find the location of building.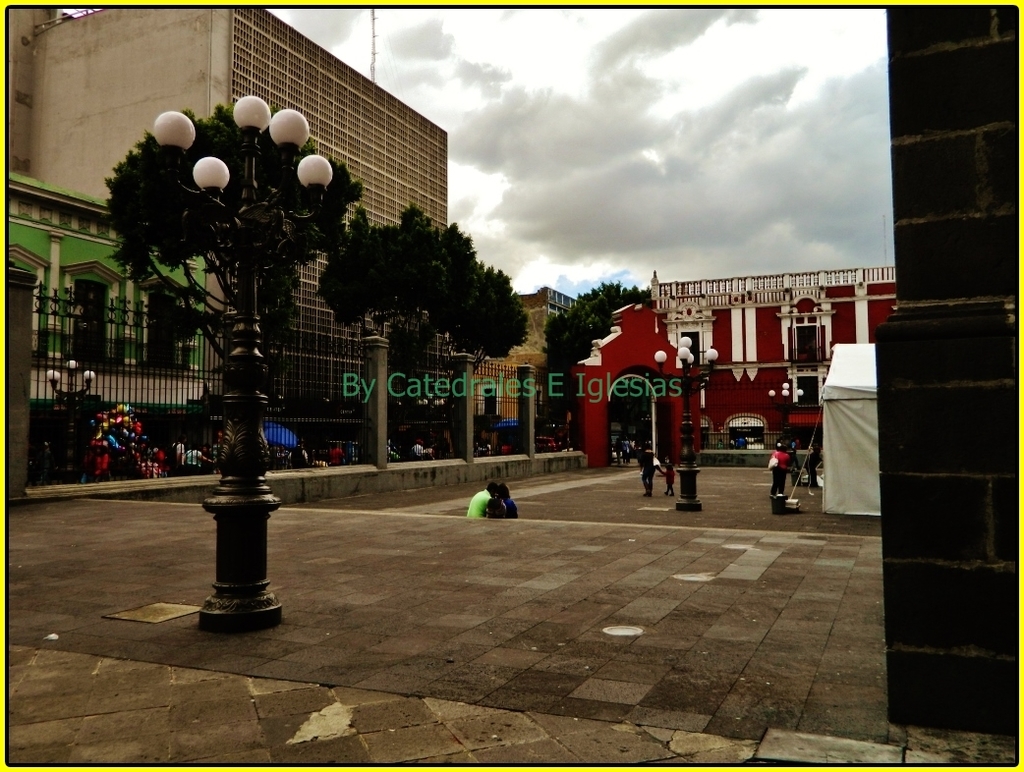
Location: 478, 288, 582, 419.
